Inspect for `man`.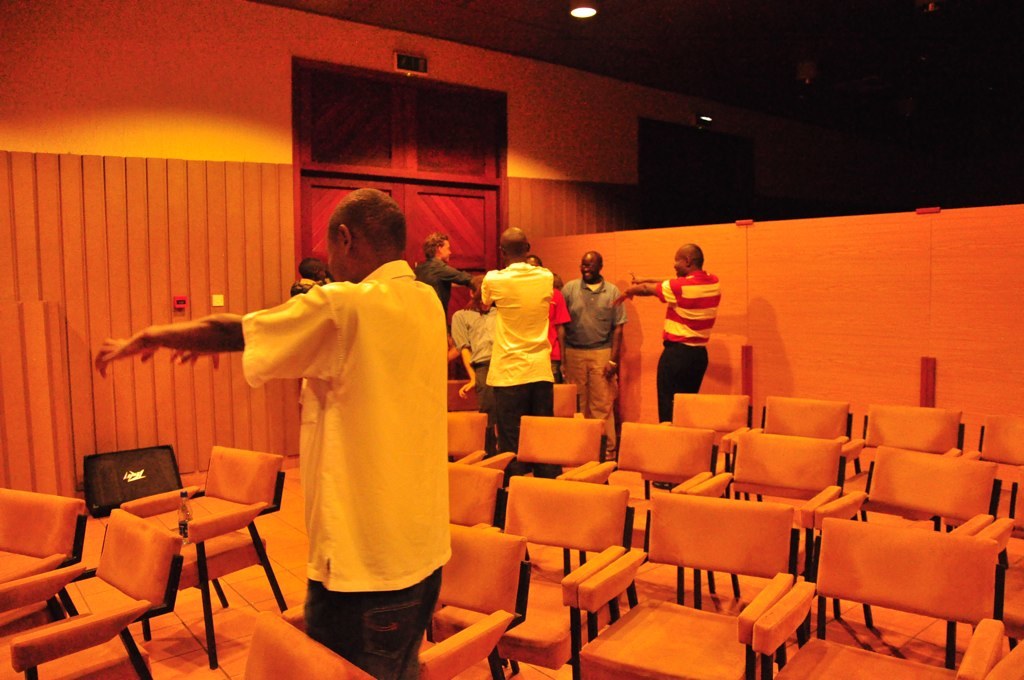
Inspection: 613, 241, 729, 422.
